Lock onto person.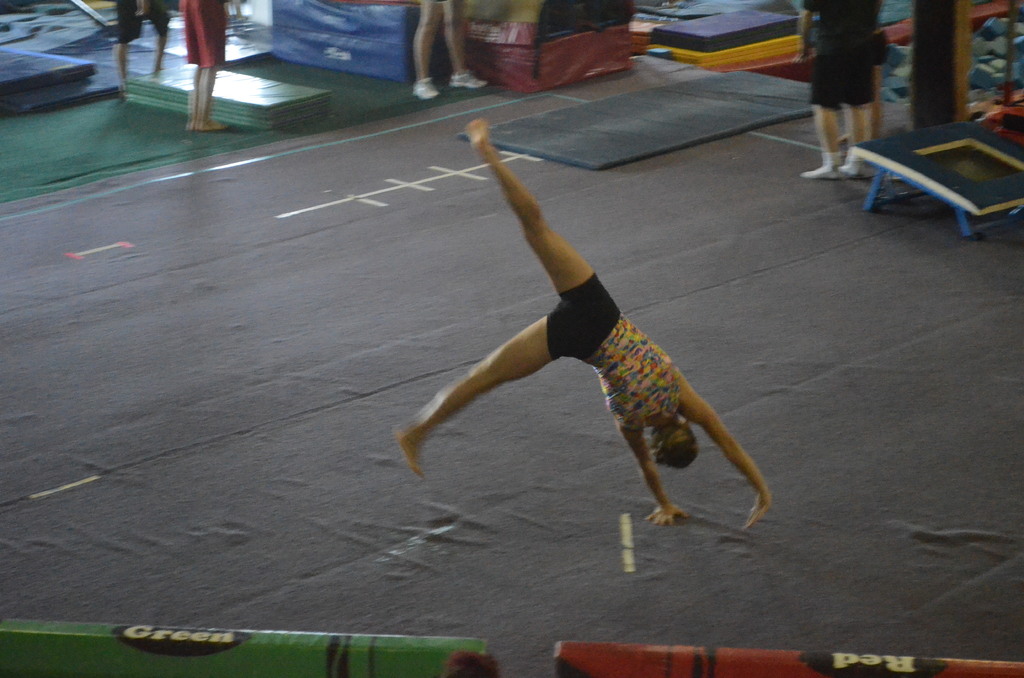
Locked: select_region(178, 0, 229, 131).
